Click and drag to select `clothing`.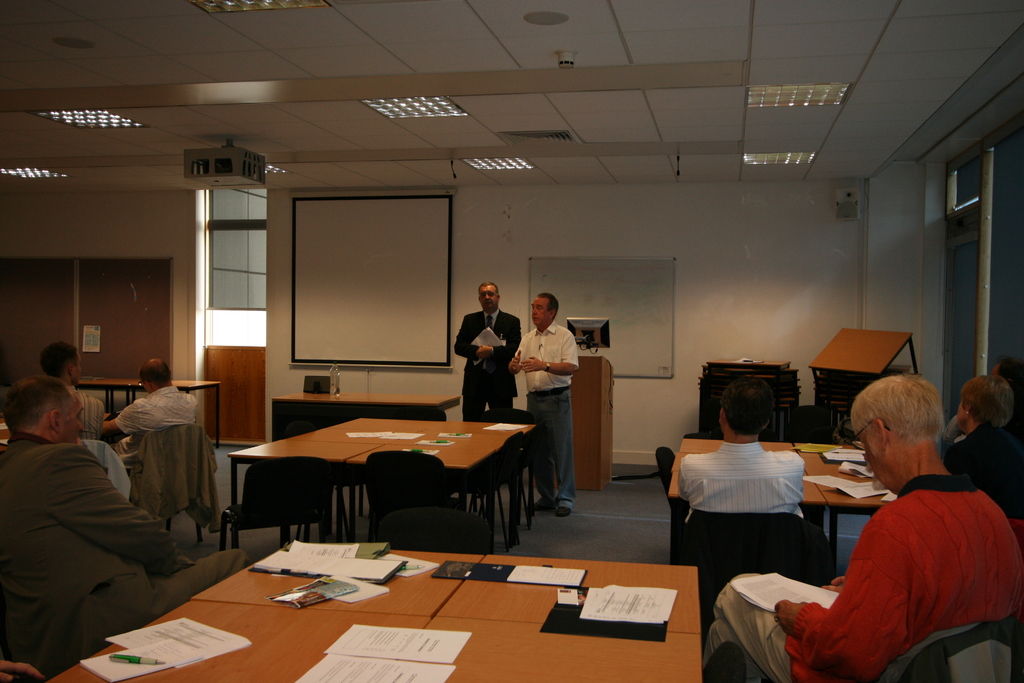
Selection: x1=0 y1=431 x2=244 y2=682.
